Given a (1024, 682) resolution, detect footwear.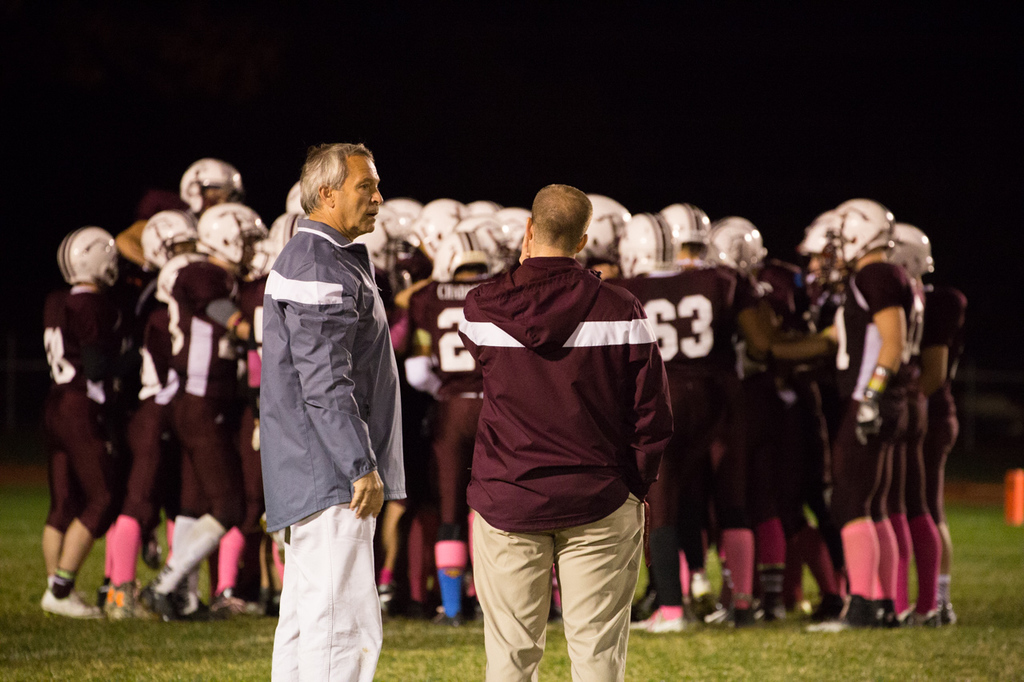
102/592/138/612.
